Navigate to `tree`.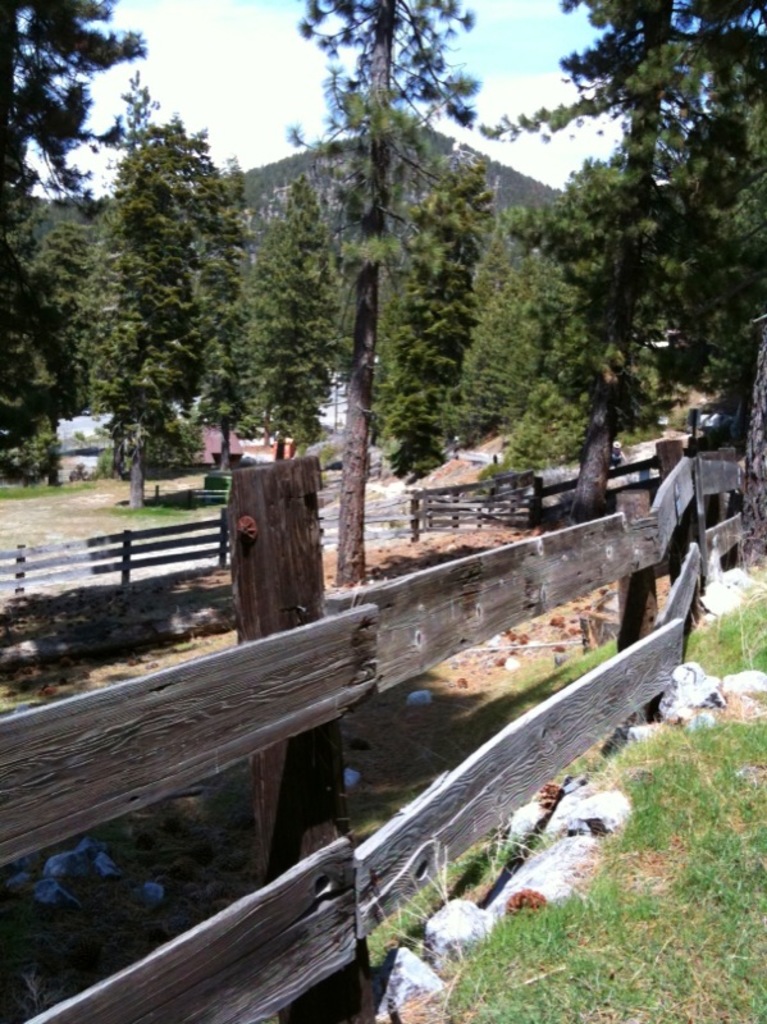
Navigation target: 243, 172, 359, 498.
